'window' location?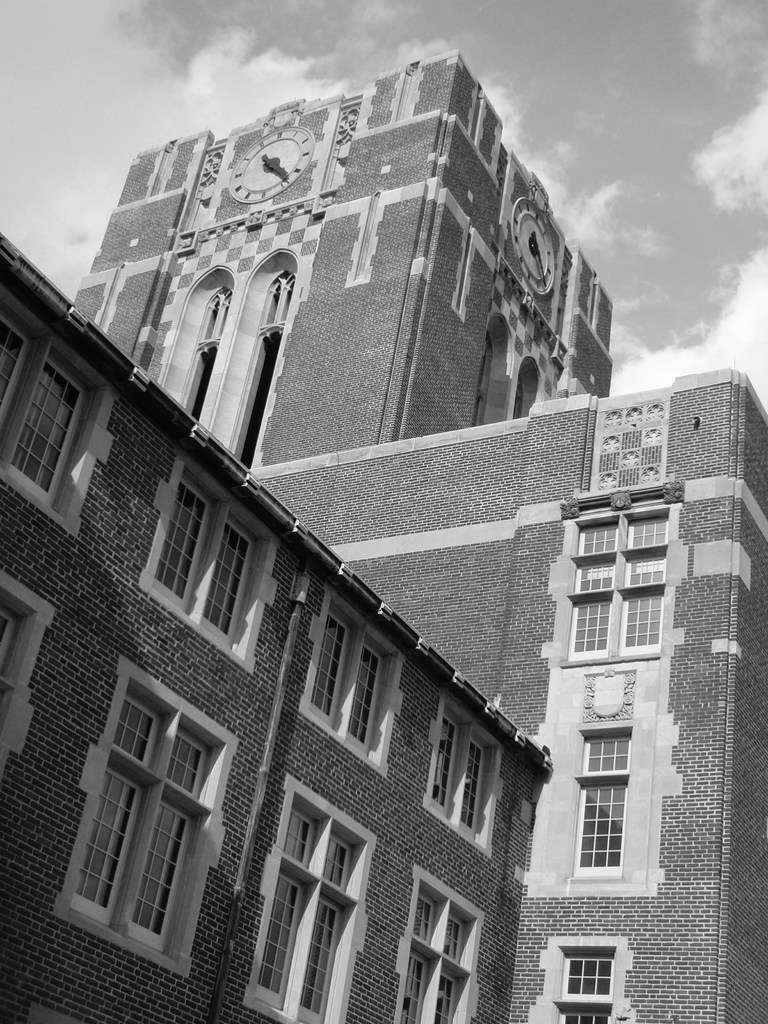
select_region(132, 440, 286, 676)
